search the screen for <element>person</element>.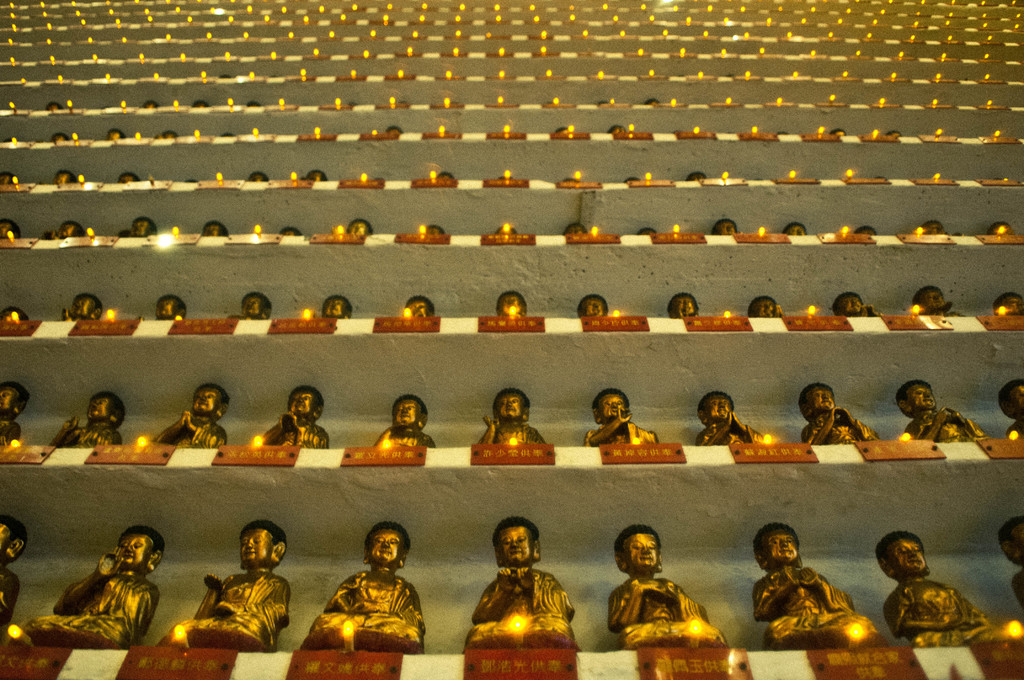
Found at [left=0, top=220, right=21, bottom=239].
